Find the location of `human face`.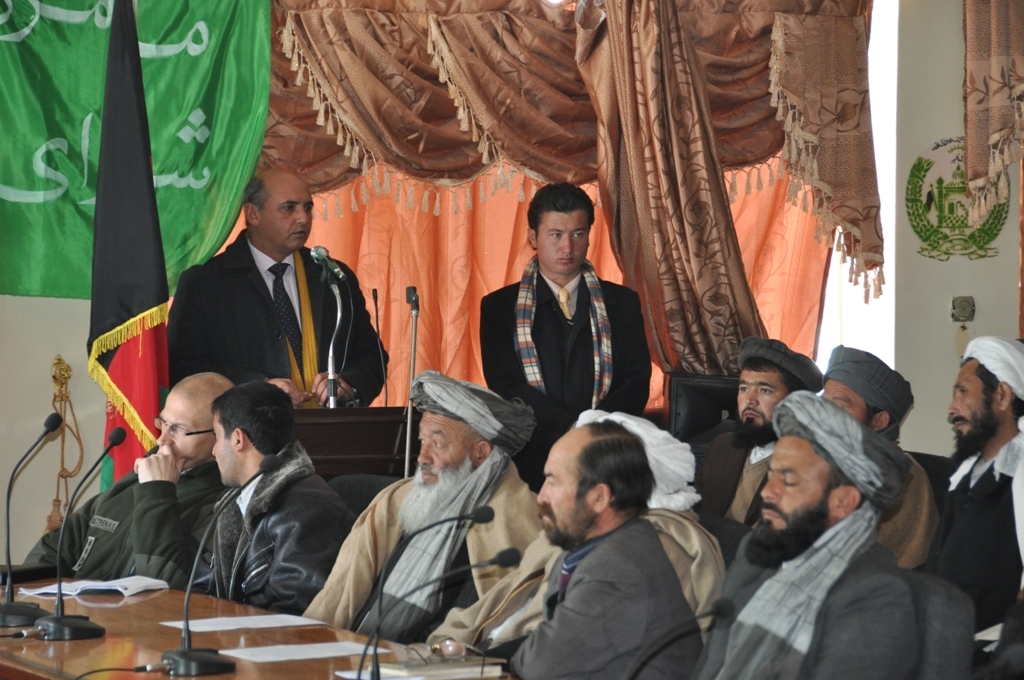
Location: [158, 386, 199, 468].
